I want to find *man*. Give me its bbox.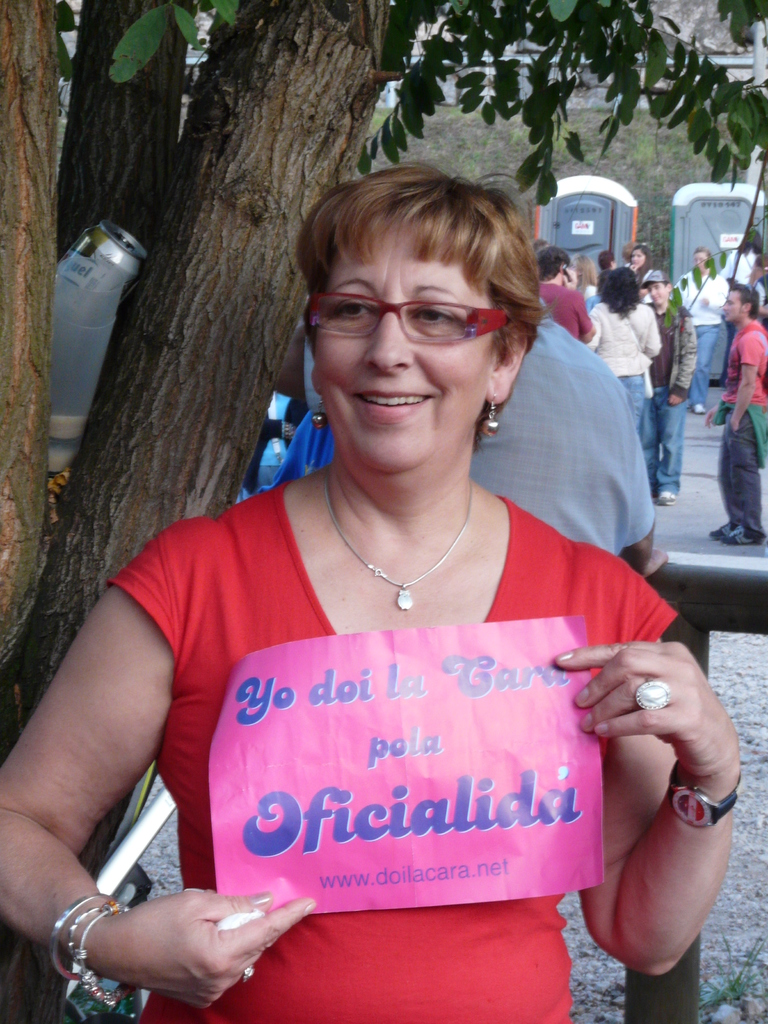
pyautogui.locateOnScreen(637, 273, 712, 507).
